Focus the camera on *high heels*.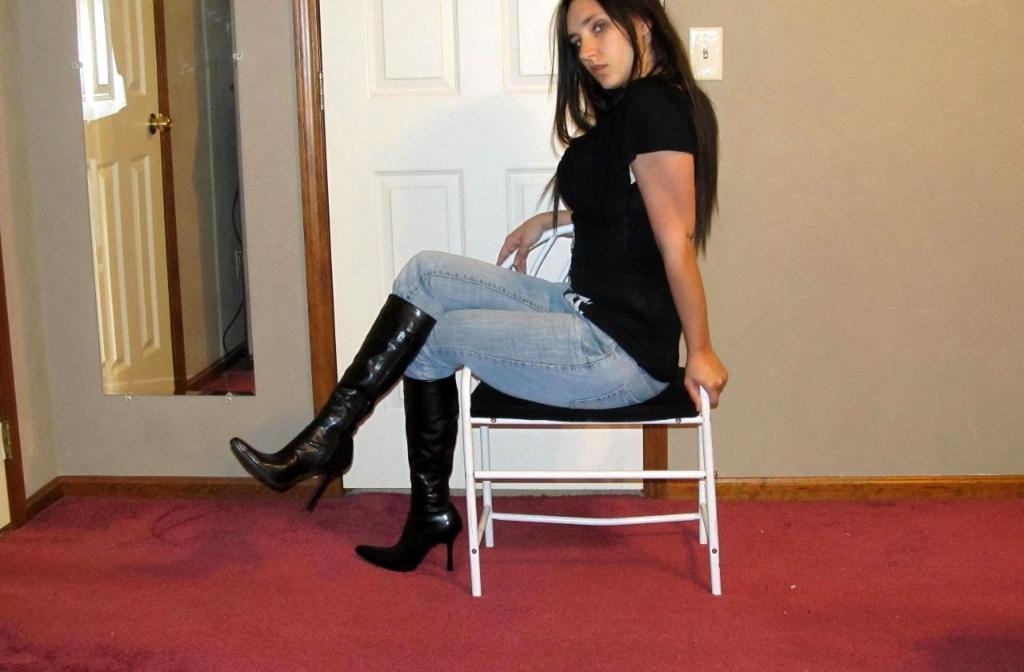
Focus region: [230, 294, 436, 520].
